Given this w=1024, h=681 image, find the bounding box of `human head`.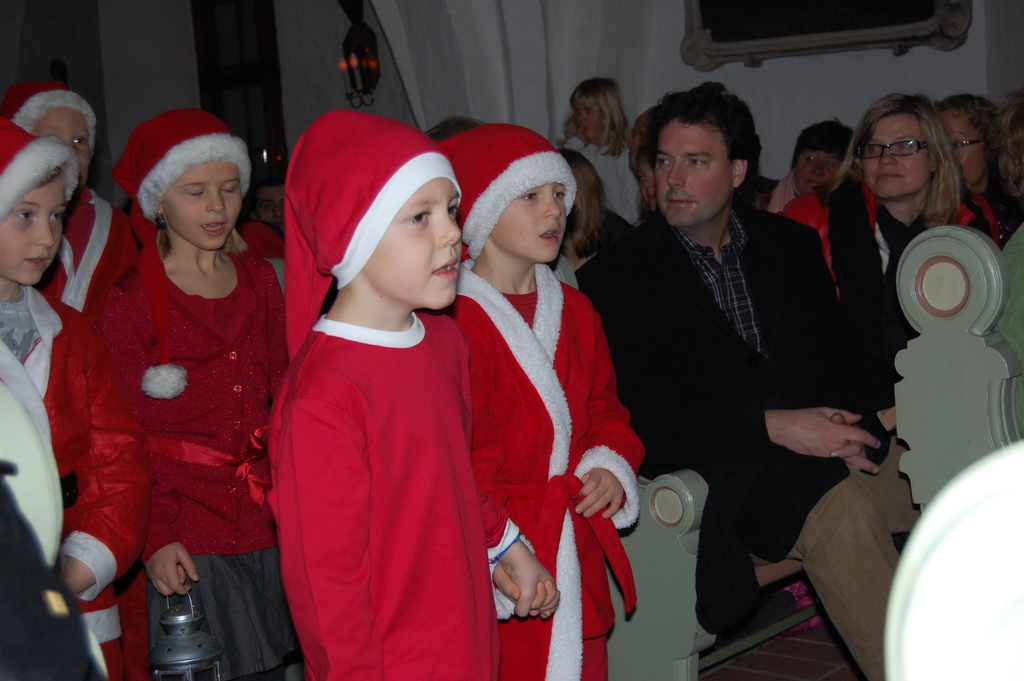
x1=794, y1=115, x2=853, y2=195.
